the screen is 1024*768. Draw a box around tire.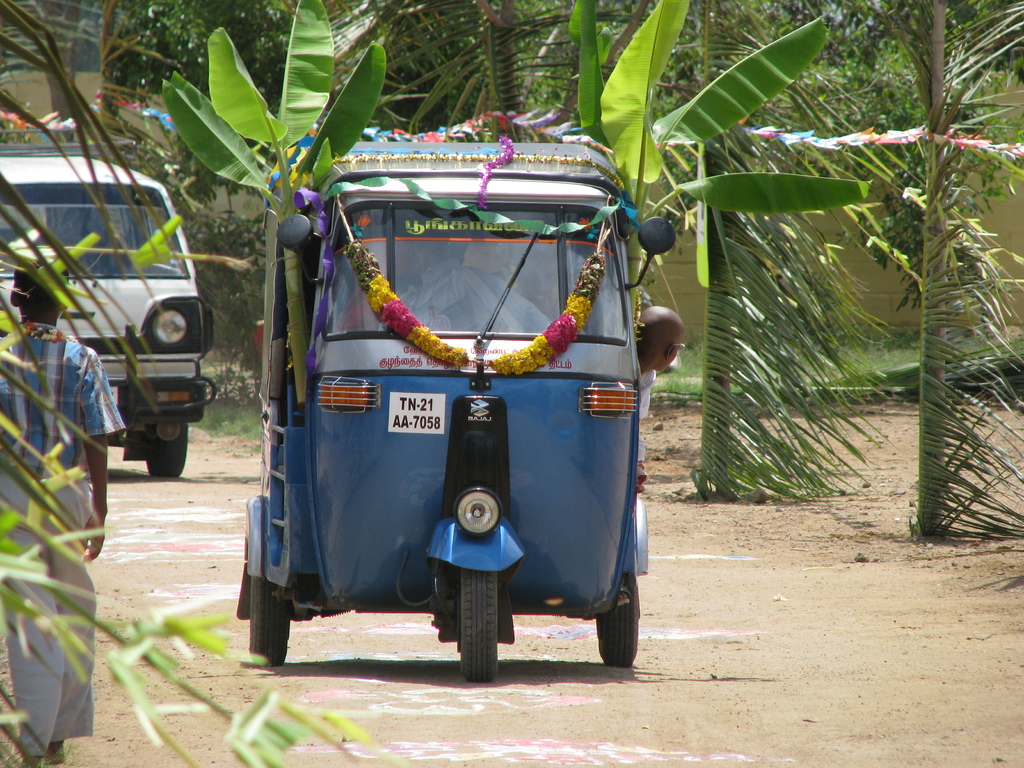
pyautogui.locateOnScreen(456, 566, 500, 678).
